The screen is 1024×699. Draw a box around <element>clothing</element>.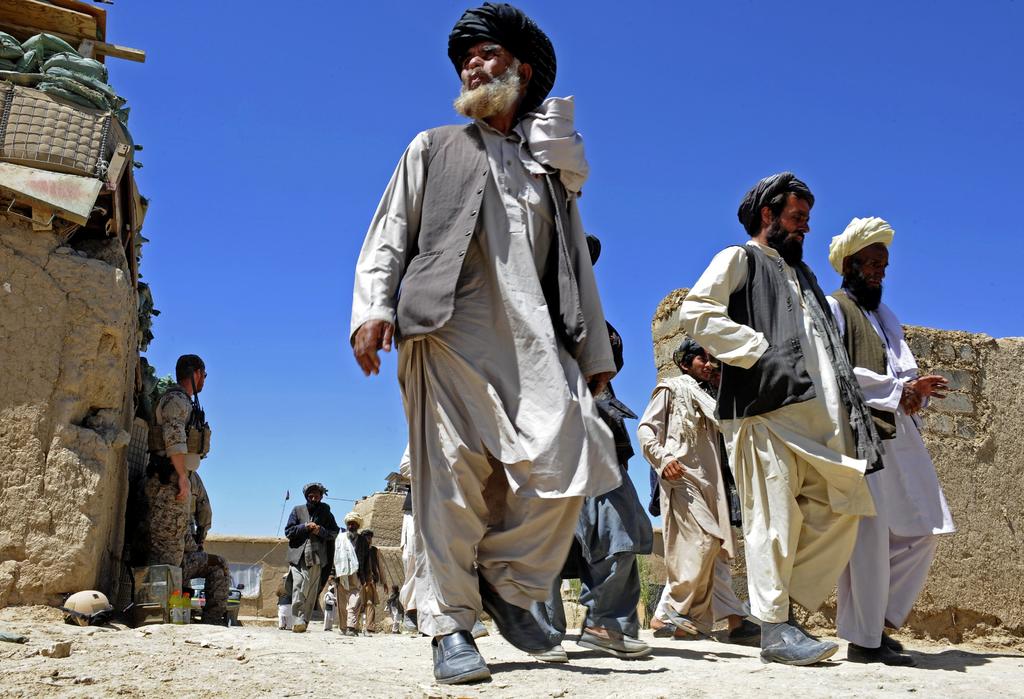
bbox=[347, 94, 621, 639].
